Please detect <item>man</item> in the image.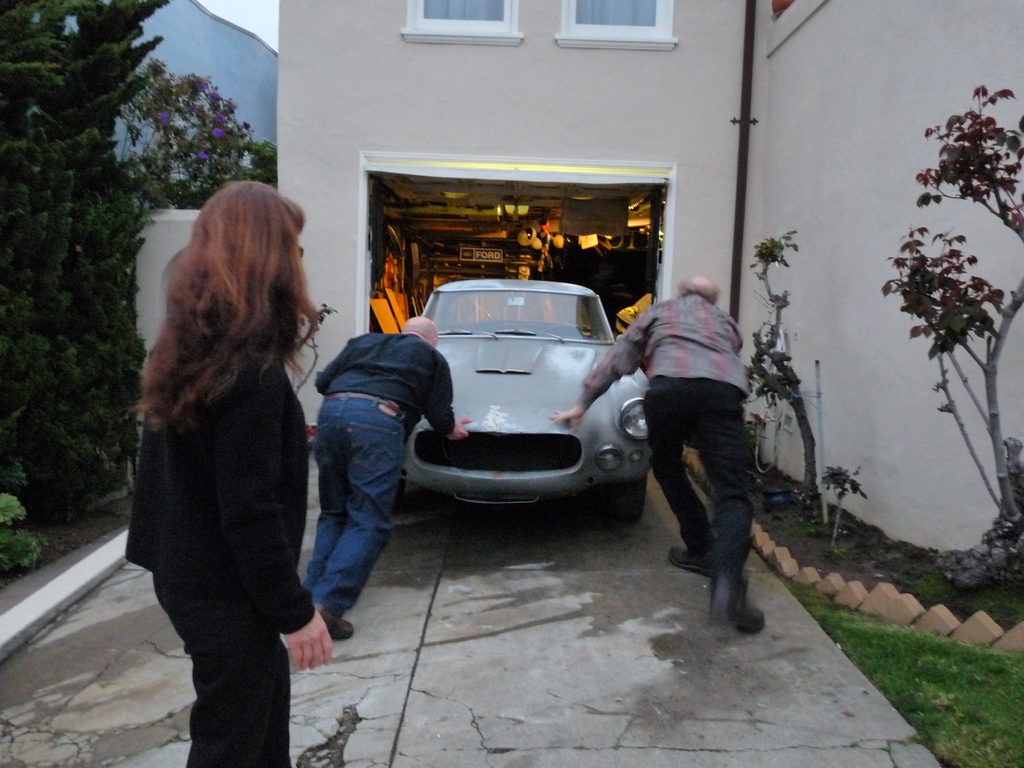
rect(300, 316, 472, 641).
